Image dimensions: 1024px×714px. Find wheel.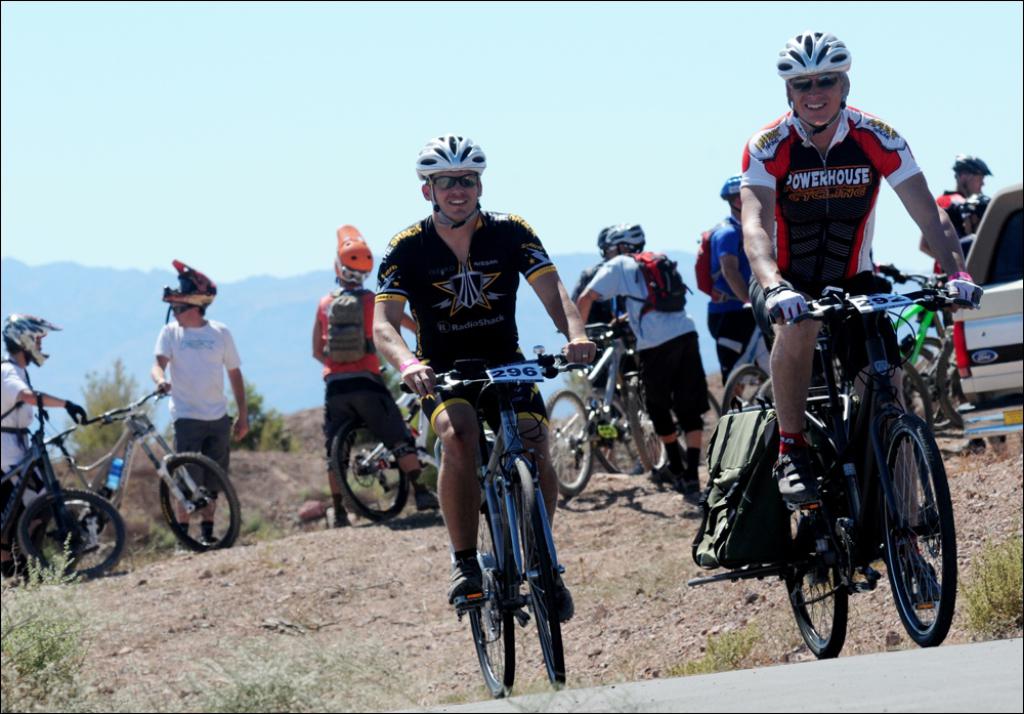
select_region(157, 453, 240, 551).
